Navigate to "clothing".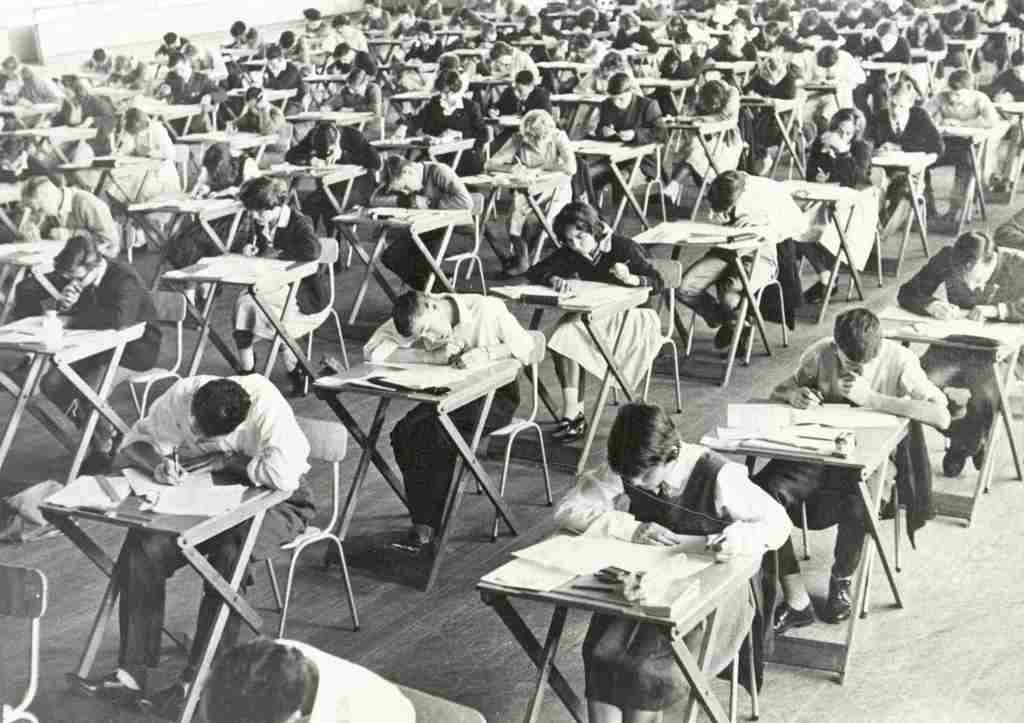
Navigation target: locate(752, 336, 951, 577).
